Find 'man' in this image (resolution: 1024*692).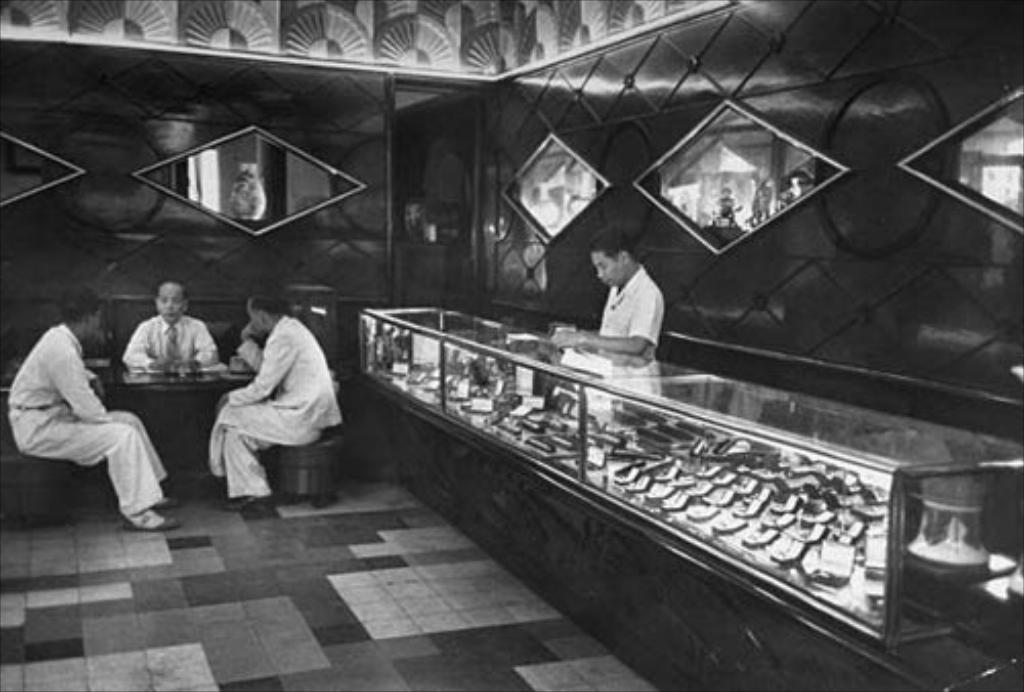
6,280,182,532.
